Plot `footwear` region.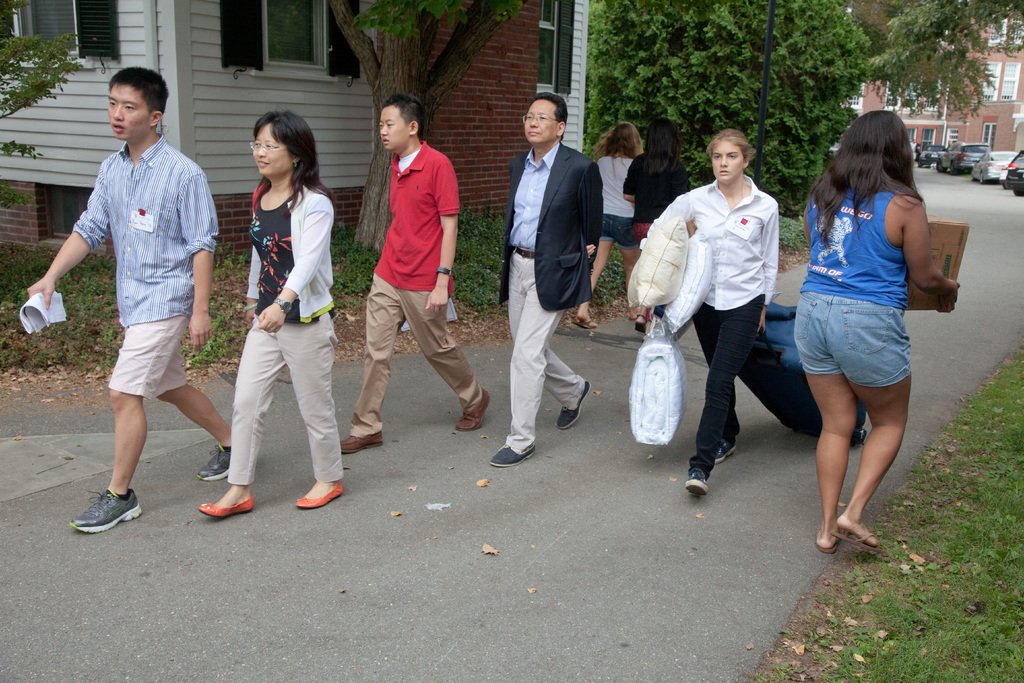
Plotted at {"x1": 197, "y1": 493, "x2": 255, "y2": 519}.
